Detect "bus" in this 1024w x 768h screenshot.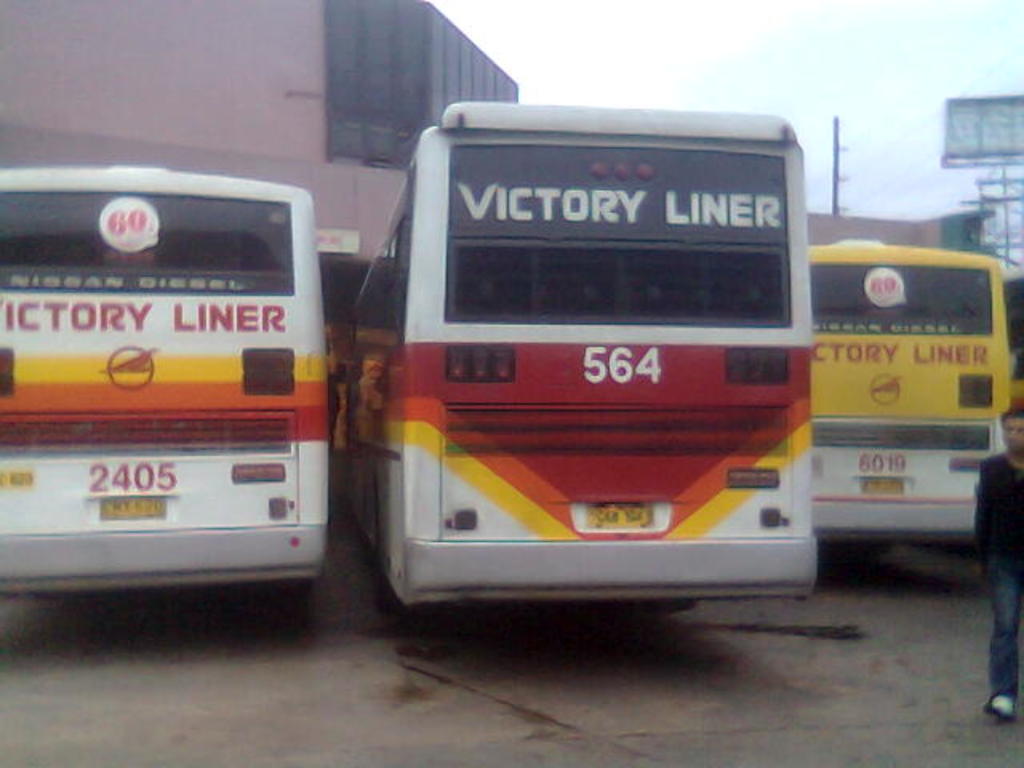
Detection: bbox(803, 245, 1010, 554).
